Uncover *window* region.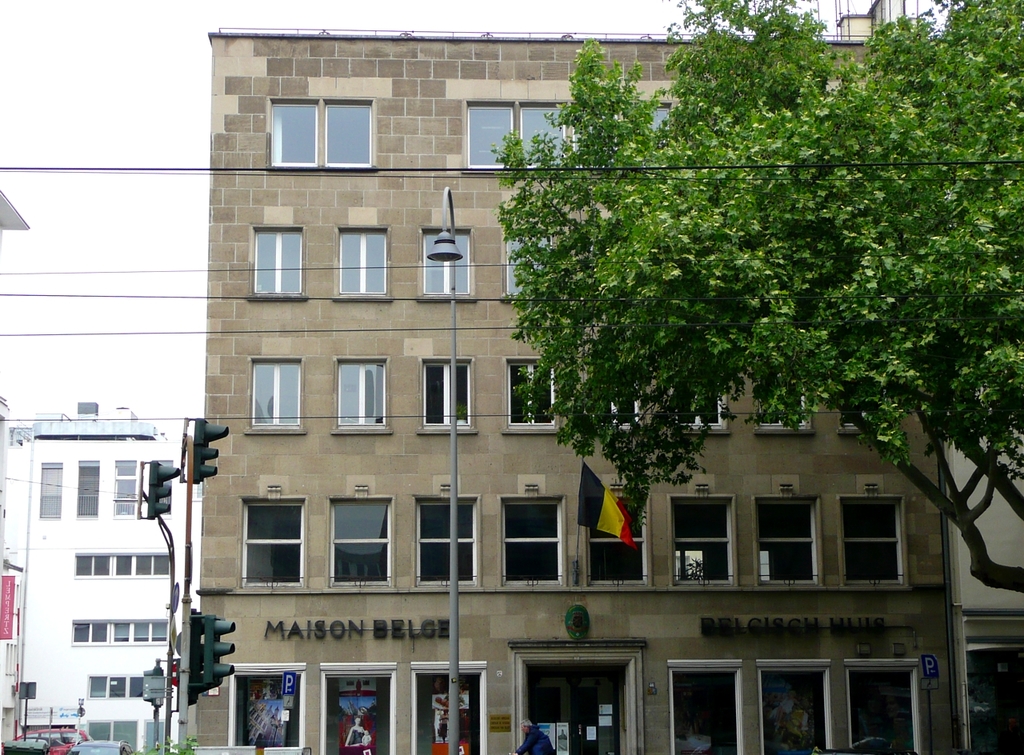
Uncovered: bbox=[588, 498, 641, 581].
